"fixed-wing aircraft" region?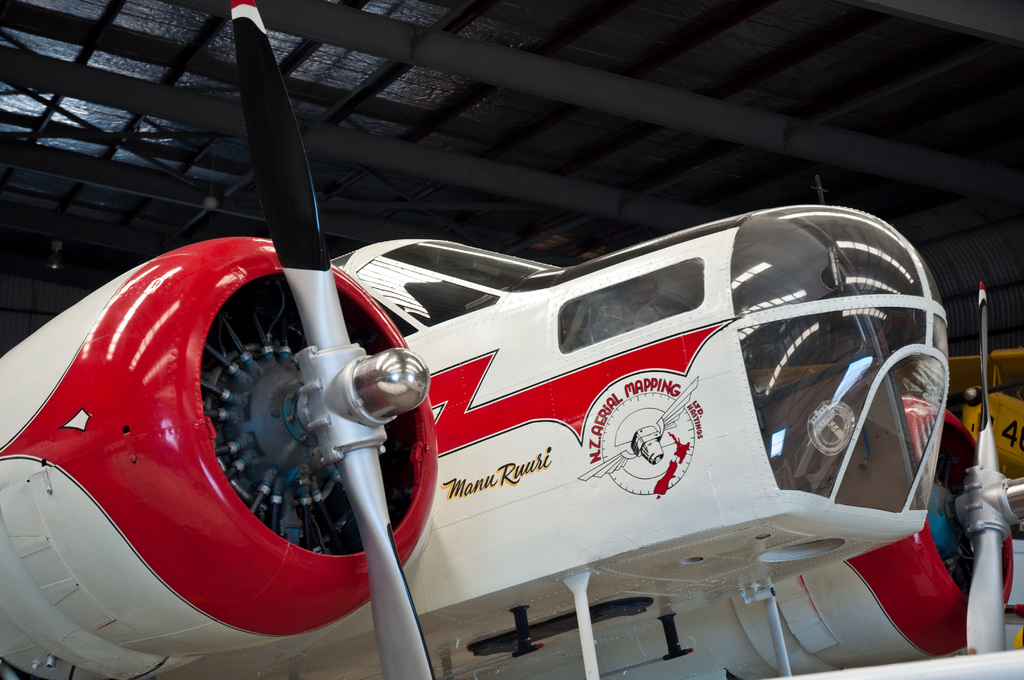
(0, 0, 1023, 679)
